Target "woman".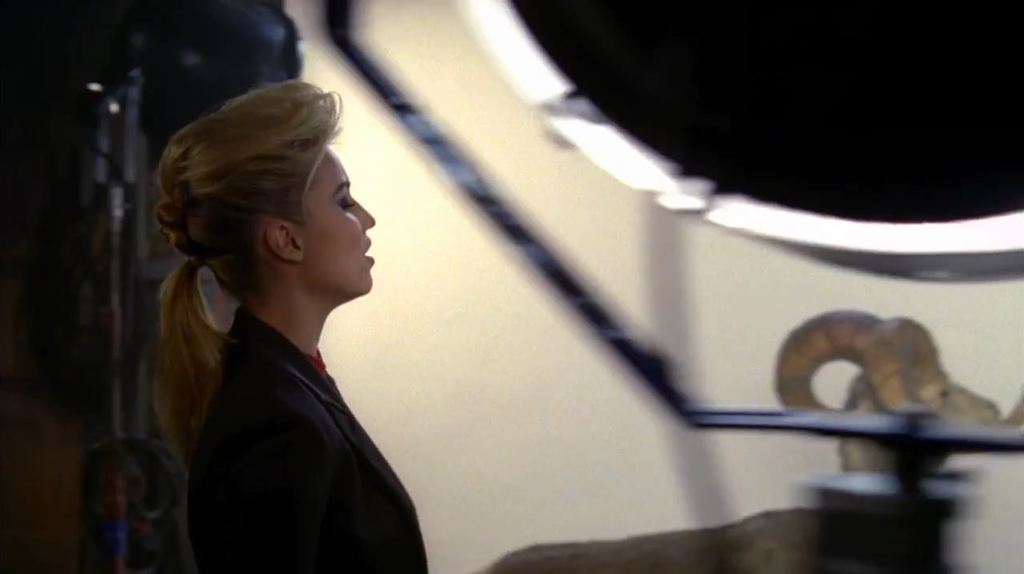
Target region: <bbox>106, 83, 441, 573</bbox>.
